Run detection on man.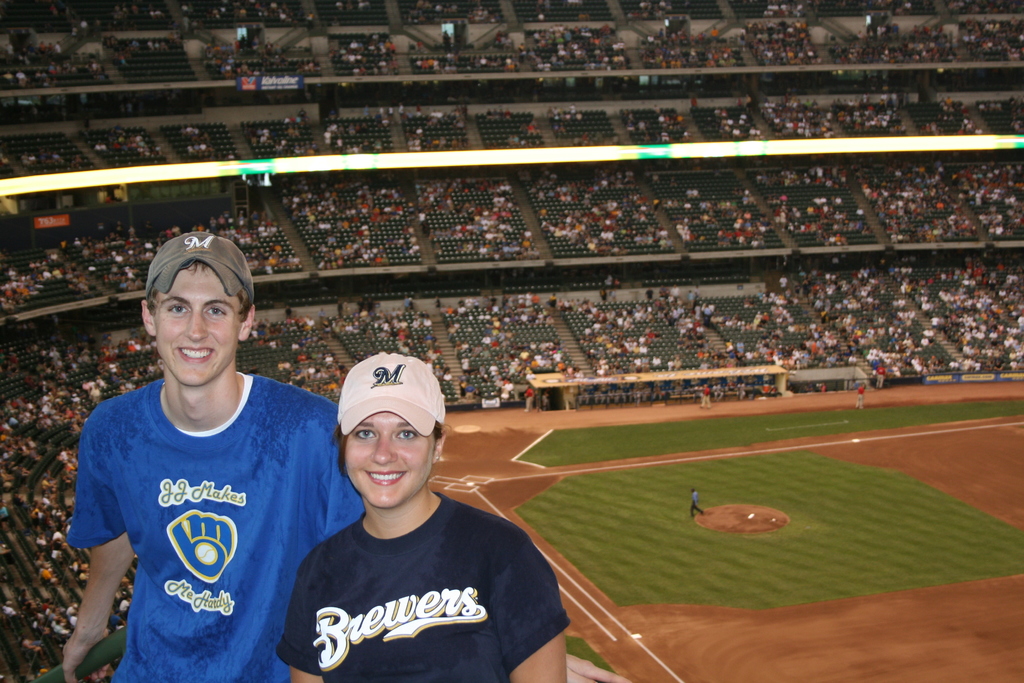
Result: detection(52, 241, 353, 682).
